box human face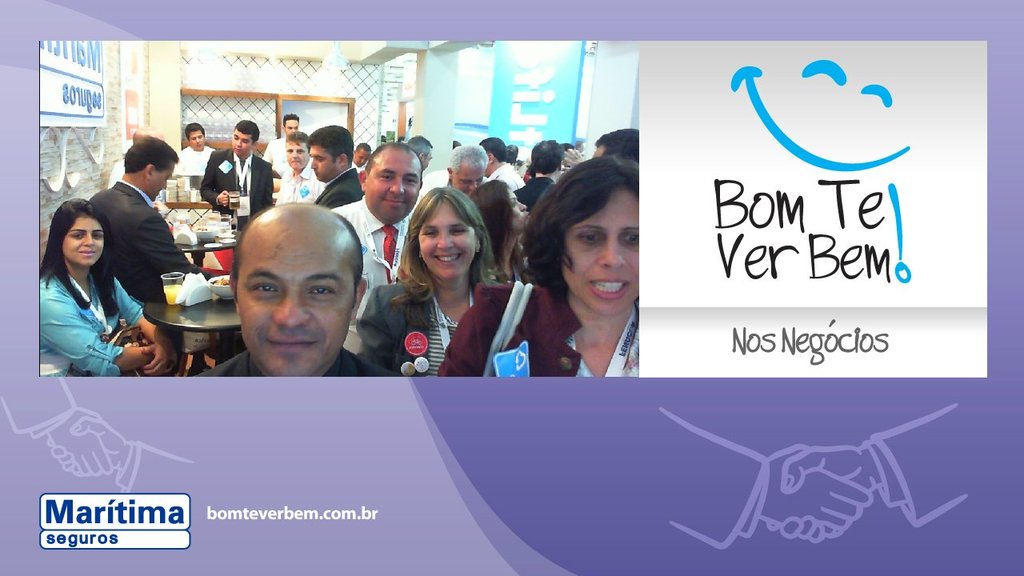
(58, 216, 102, 261)
